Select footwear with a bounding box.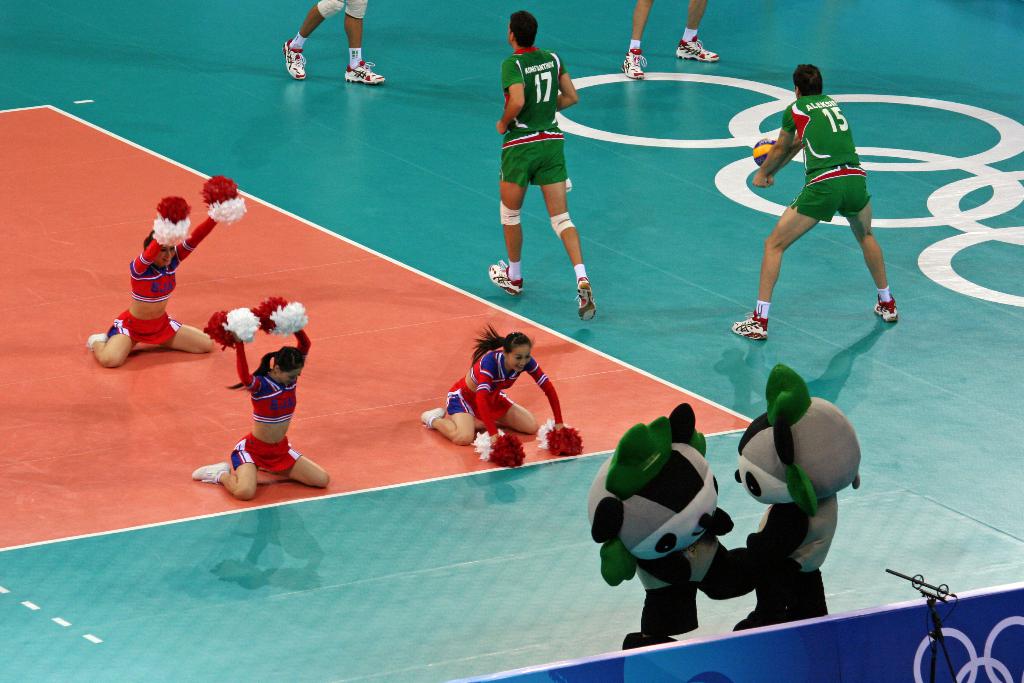
344,59,388,86.
